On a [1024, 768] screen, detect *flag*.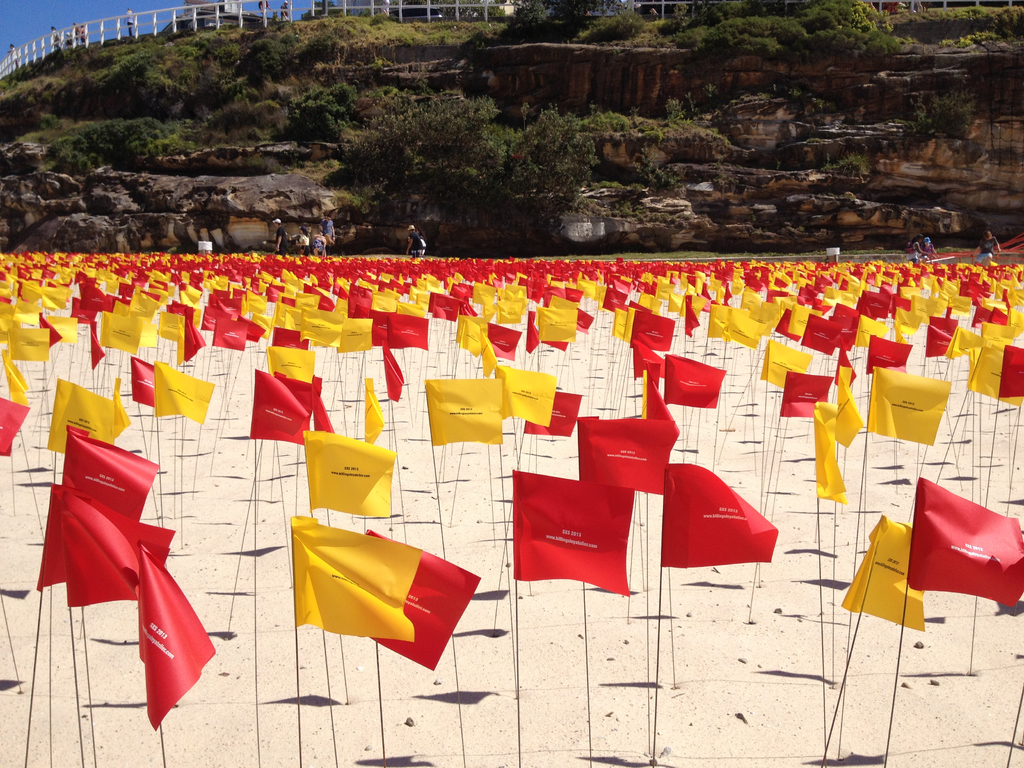
<region>371, 310, 428, 353</region>.
